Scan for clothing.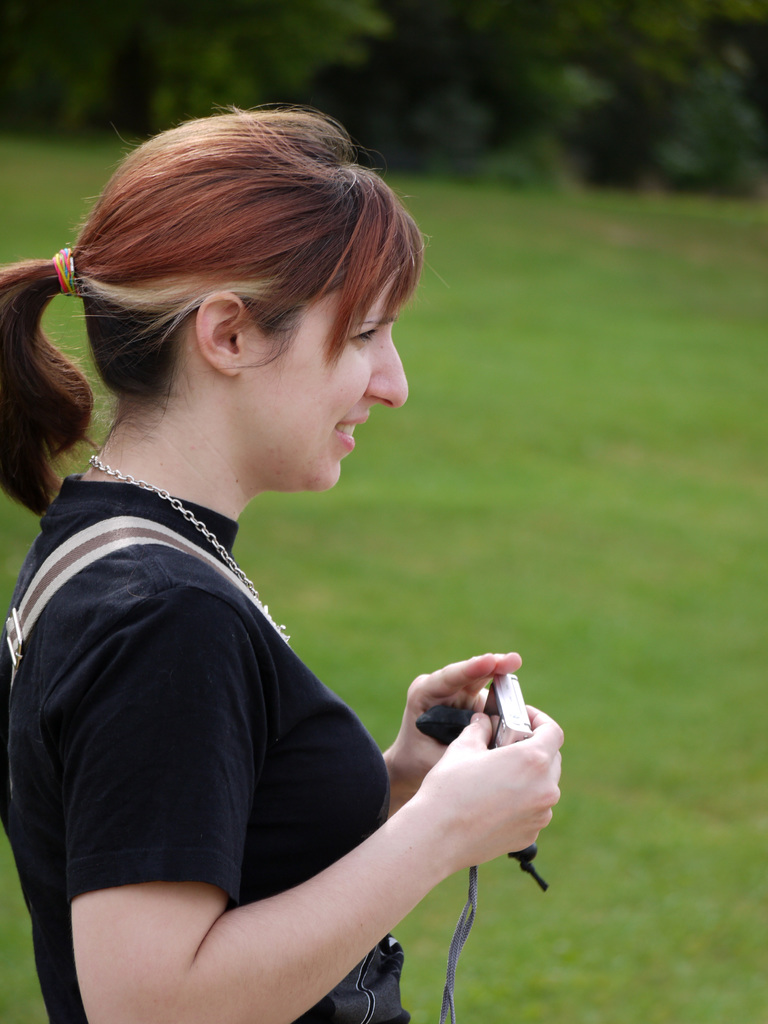
Scan result: BBox(27, 394, 481, 1016).
